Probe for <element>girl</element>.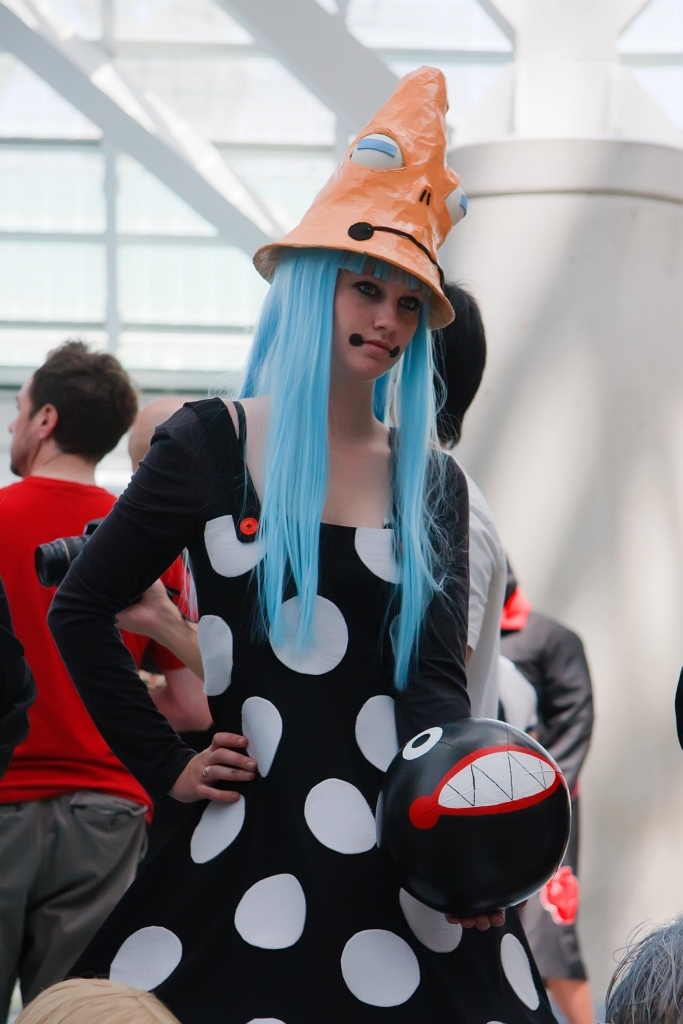
Probe result: {"x1": 47, "y1": 65, "x2": 560, "y2": 1023}.
